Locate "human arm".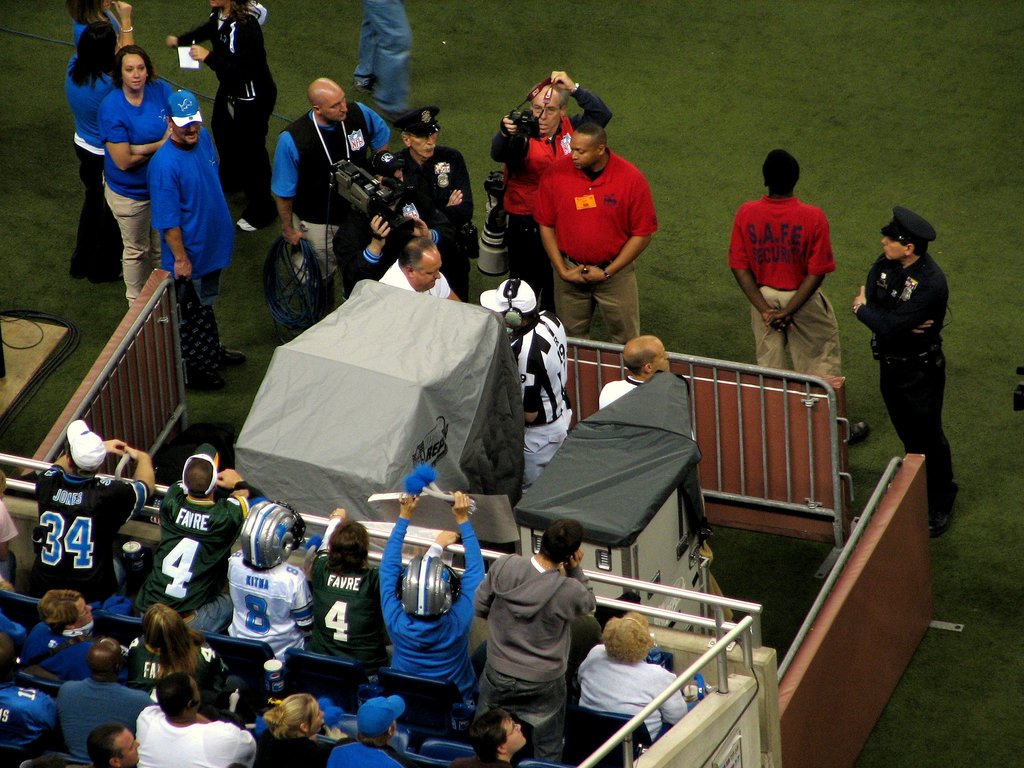
Bounding box: [199,719,255,767].
